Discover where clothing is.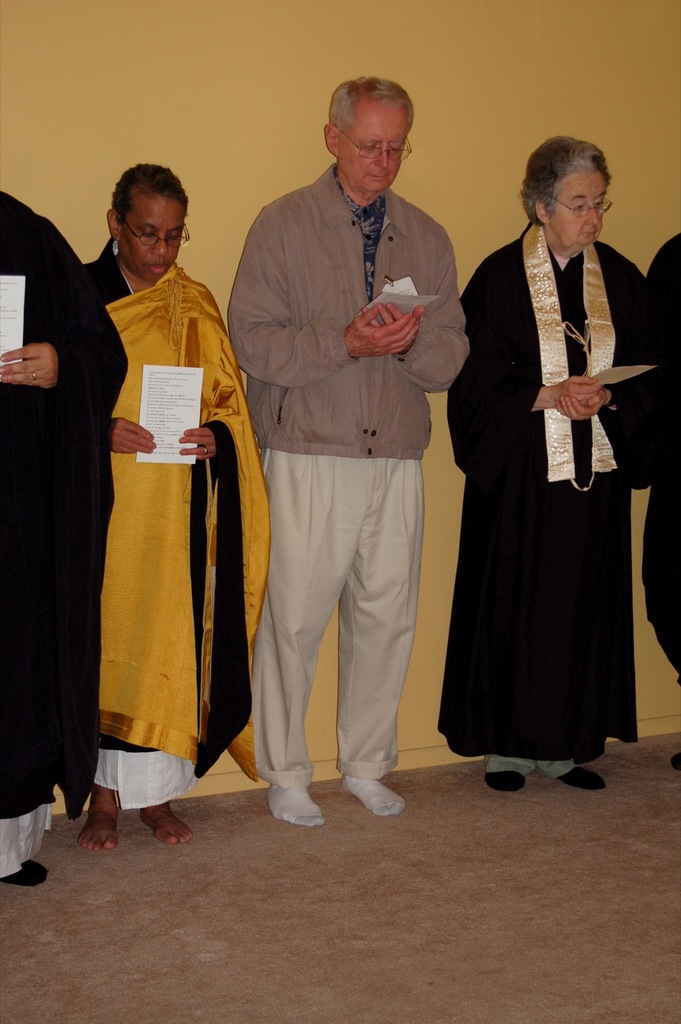
Discovered at bbox=[231, 162, 471, 792].
